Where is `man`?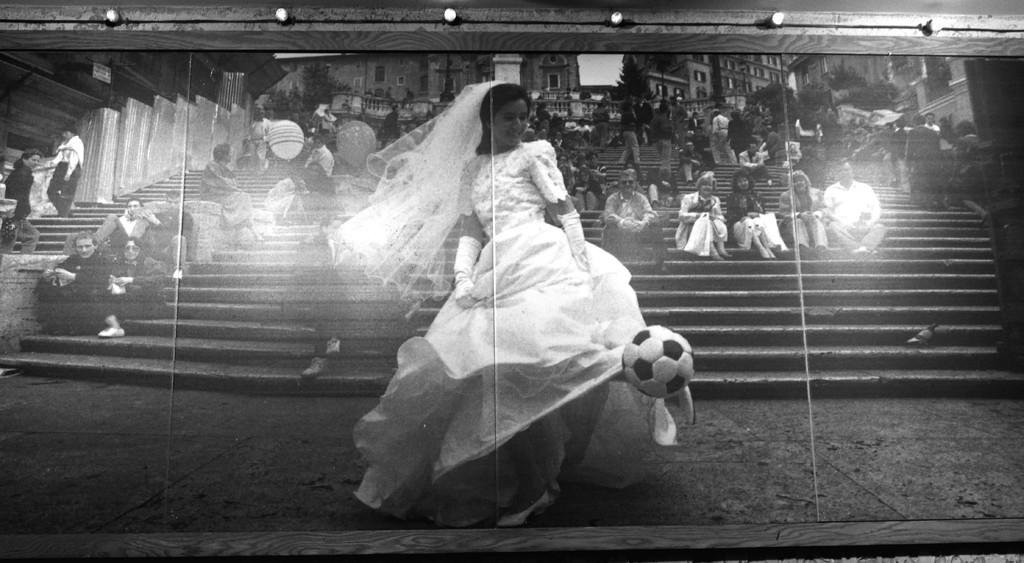
712,106,738,166.
